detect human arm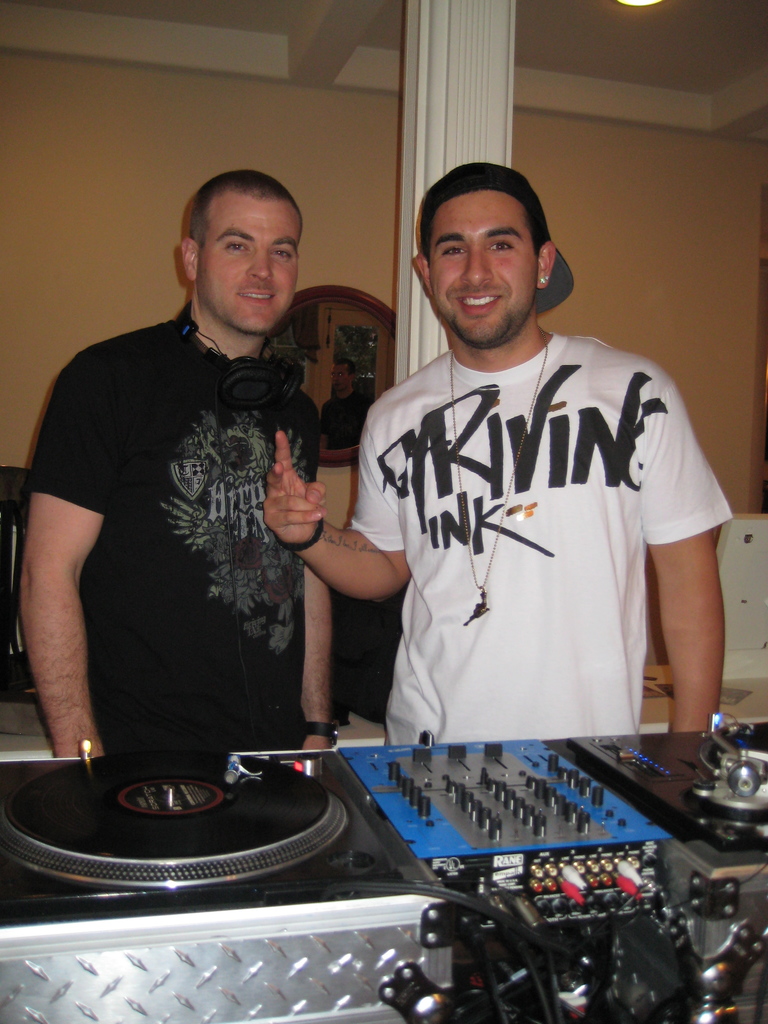
(left=639, top=391, right=728, bottom=734)
